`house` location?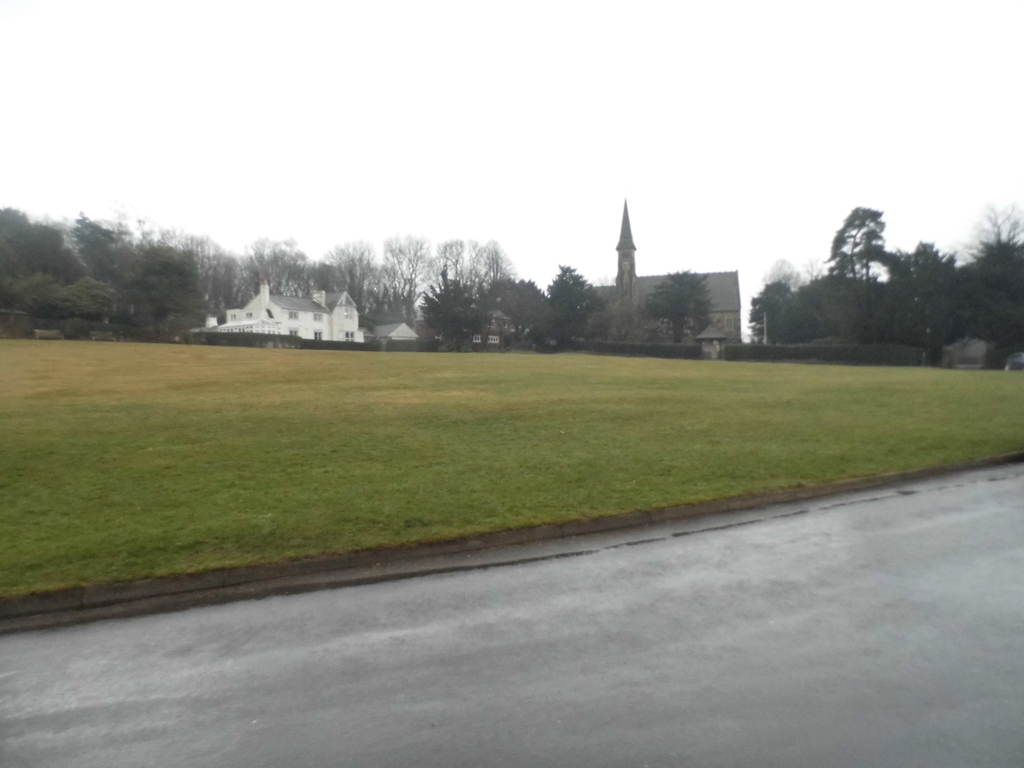
[x1=186, y1=278, x2=365, y2=342]
